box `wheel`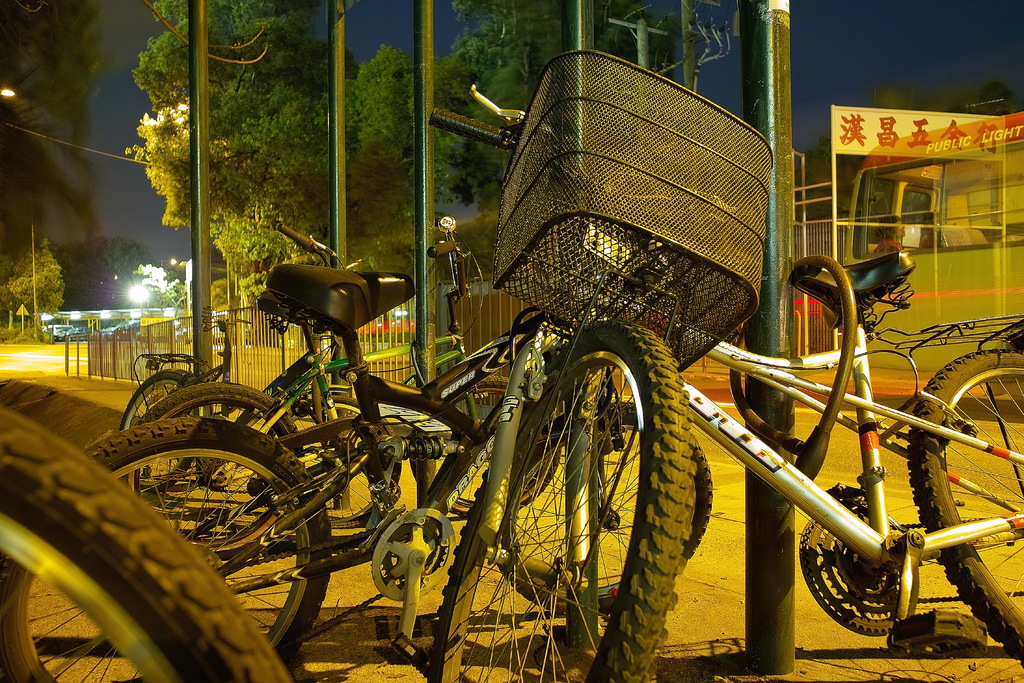
crop(903, 345, 1023, 666)
